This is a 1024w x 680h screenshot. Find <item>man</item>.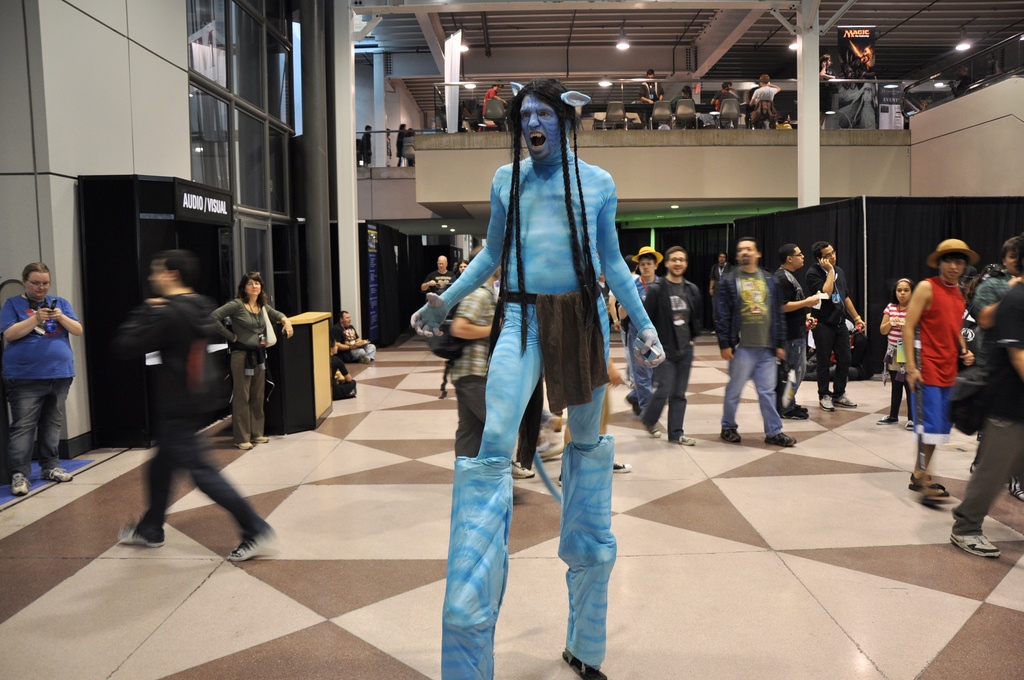
Bounding box: Rect(639, 243, 704, 448).
